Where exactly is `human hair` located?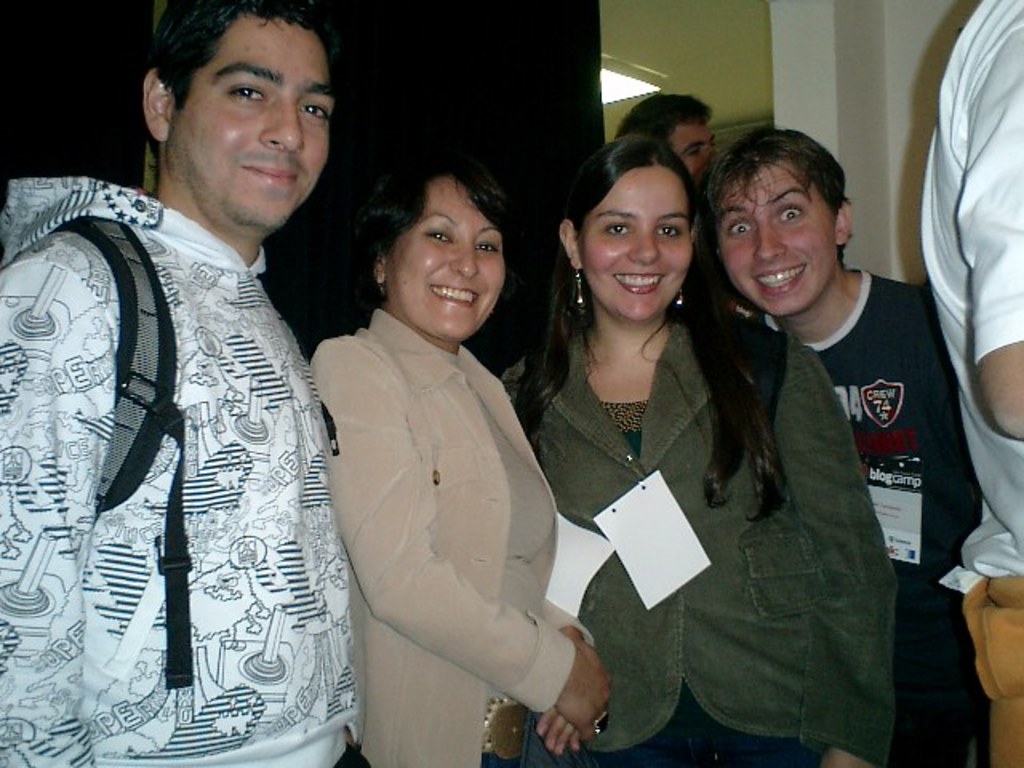
Its bounding box is detection(699, 123, 846, 267).
